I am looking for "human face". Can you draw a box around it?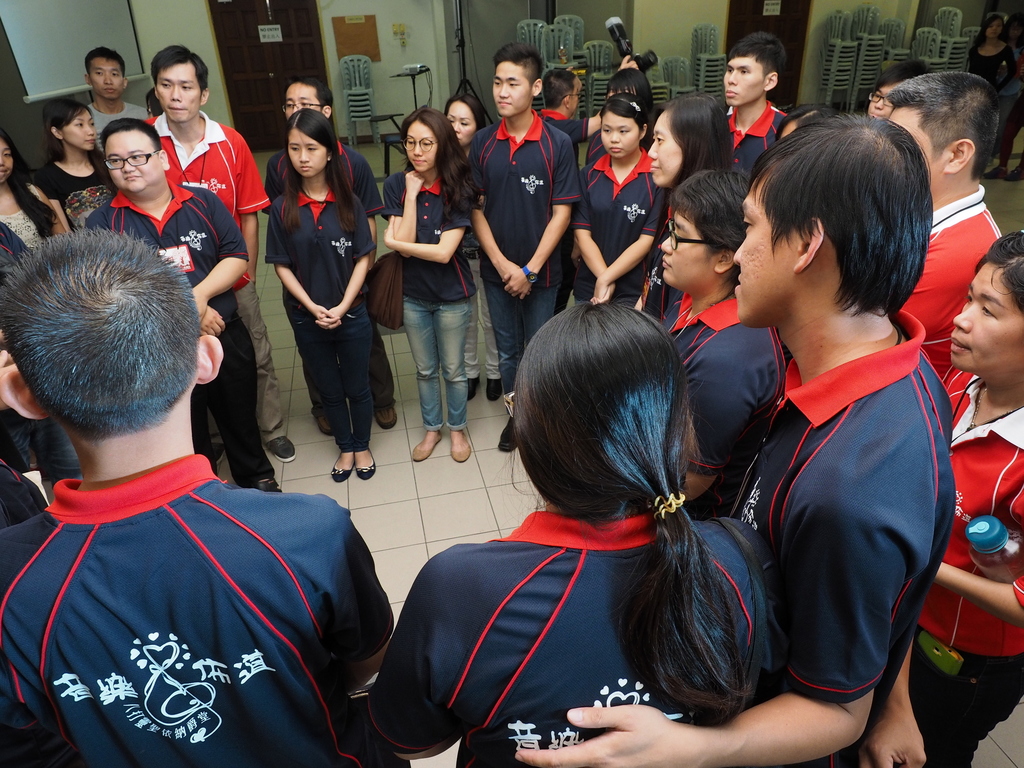
Sure, the bounding box is {"x1": 724, "y1": 53, "x2": 771, "y2": 105}.
